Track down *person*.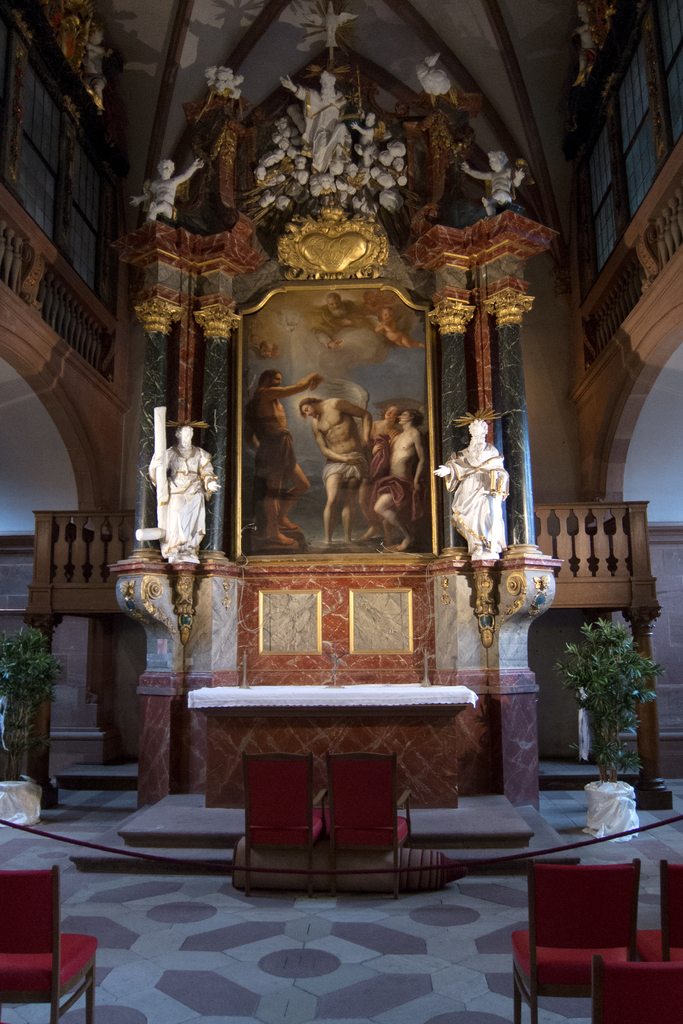
Tracked to bbox(130, 156, 201, 219).
